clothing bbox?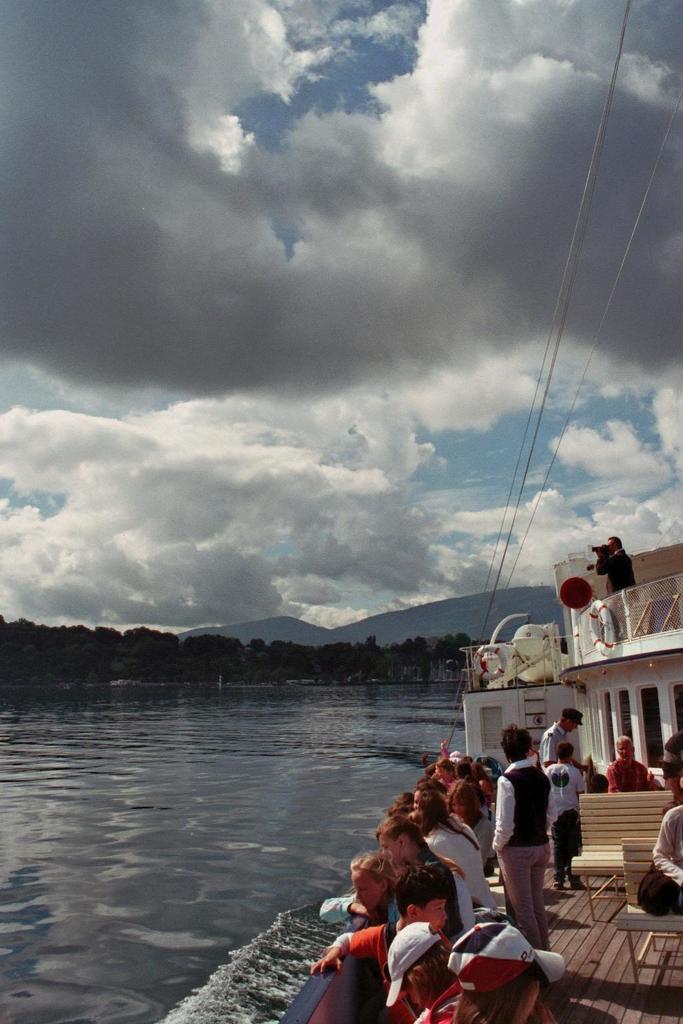
region(548, 757, 586, 855)
